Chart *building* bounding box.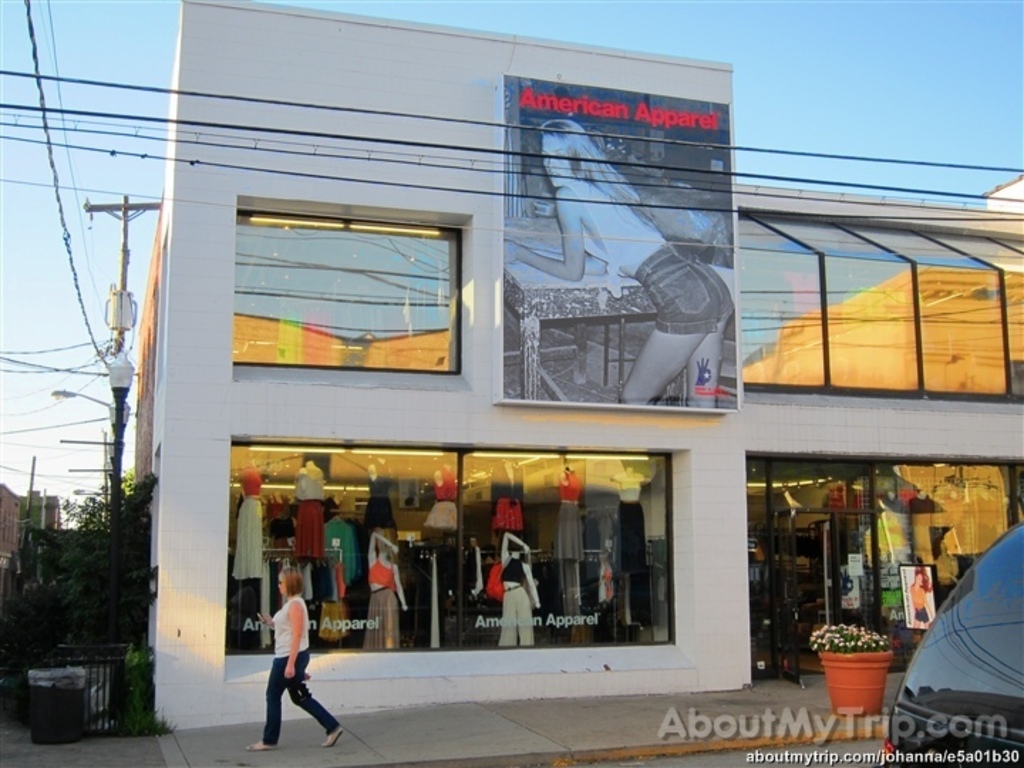
Charted: bbox(137, 0, 1023, 718).
